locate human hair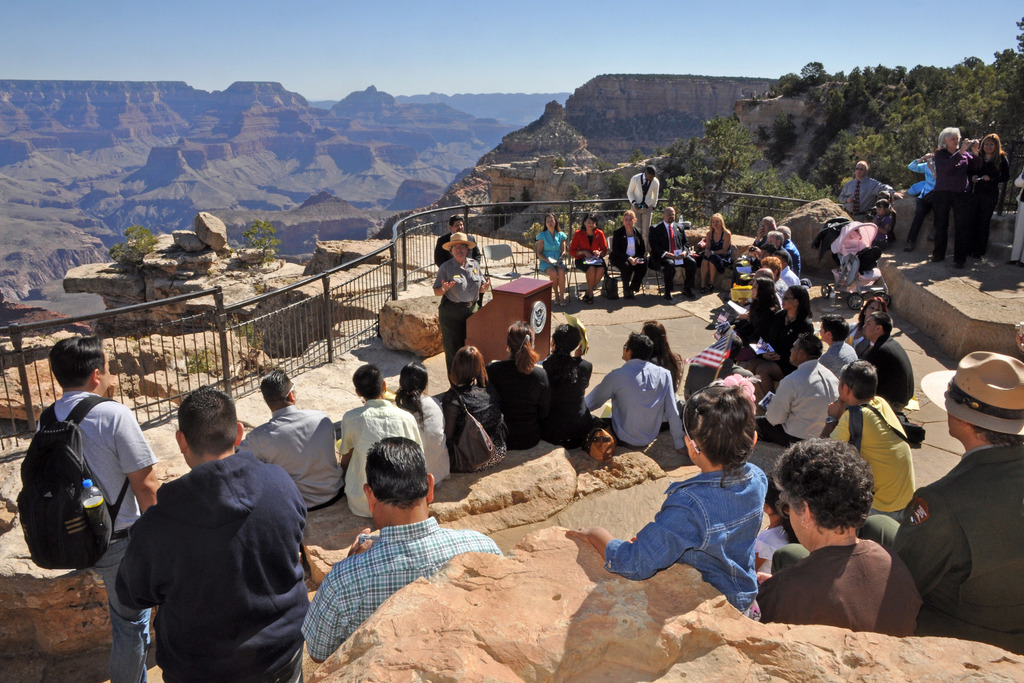
pyautogui.locateOnScreen(661, 206, 676, 210)
